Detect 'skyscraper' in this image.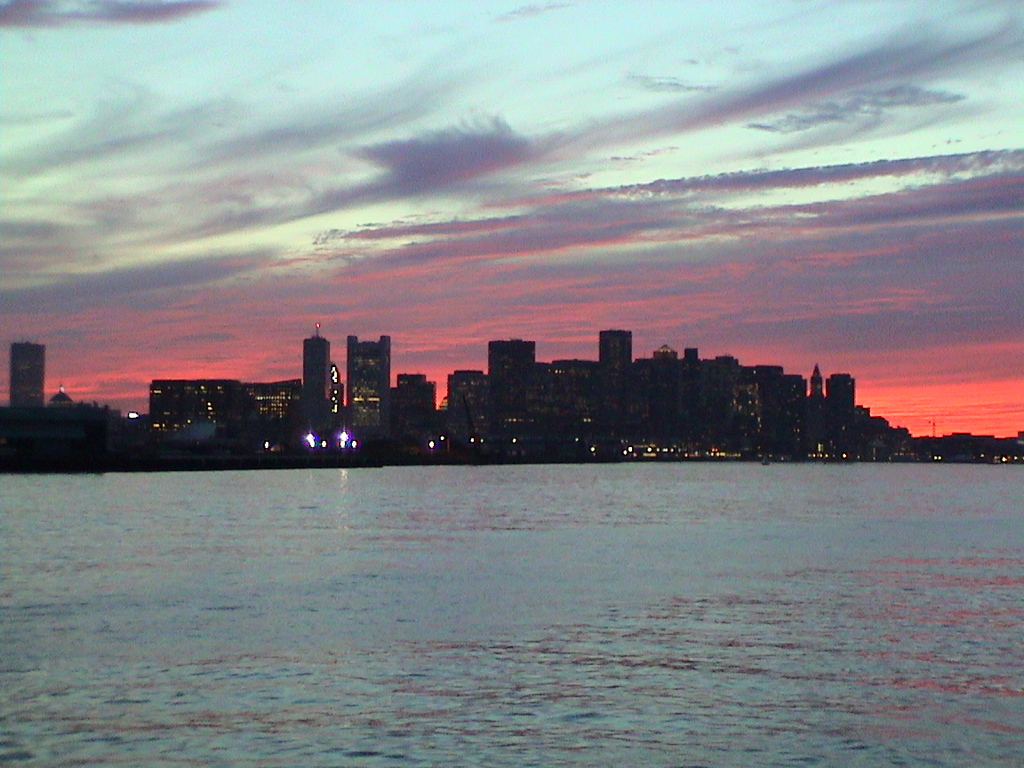
Detection: rect(342, 337, 396, 439).
